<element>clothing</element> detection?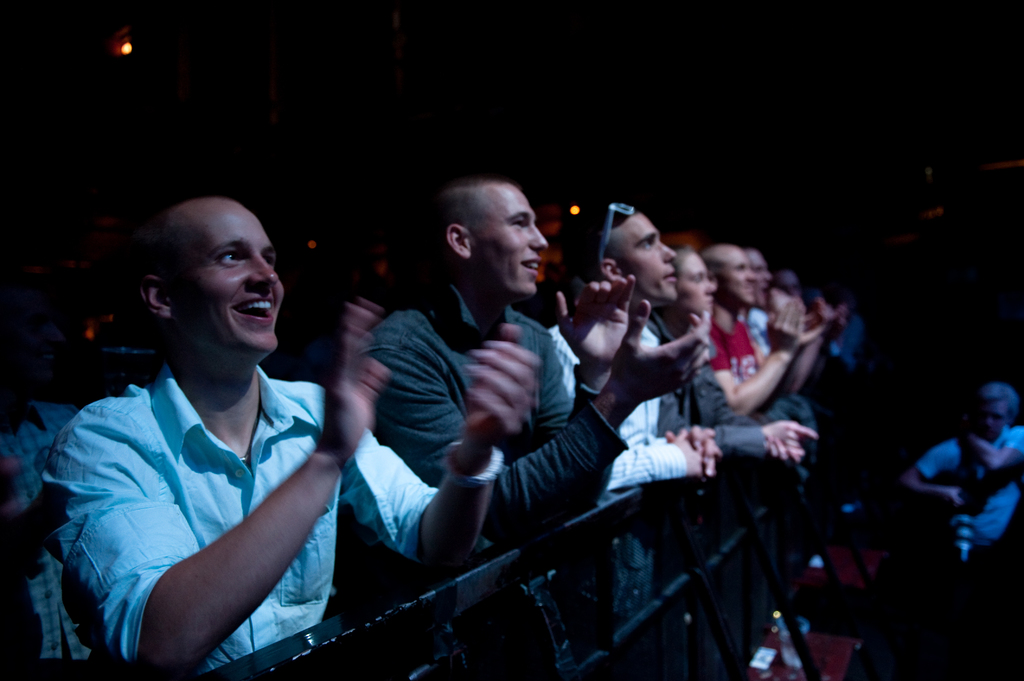
60 307 349 664
